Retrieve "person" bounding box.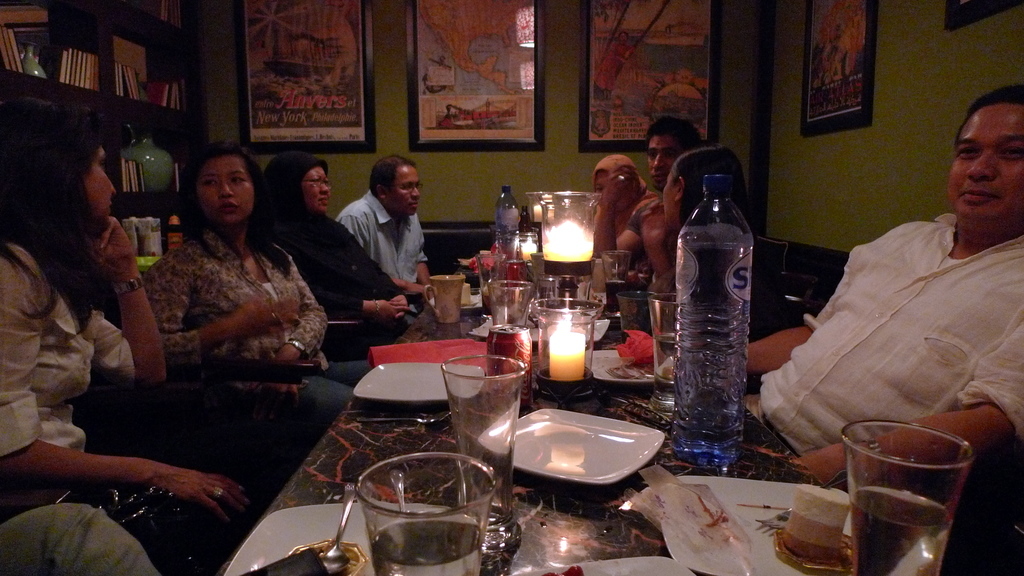
Bounding box: bbox=(0, 95, 275, 566).
